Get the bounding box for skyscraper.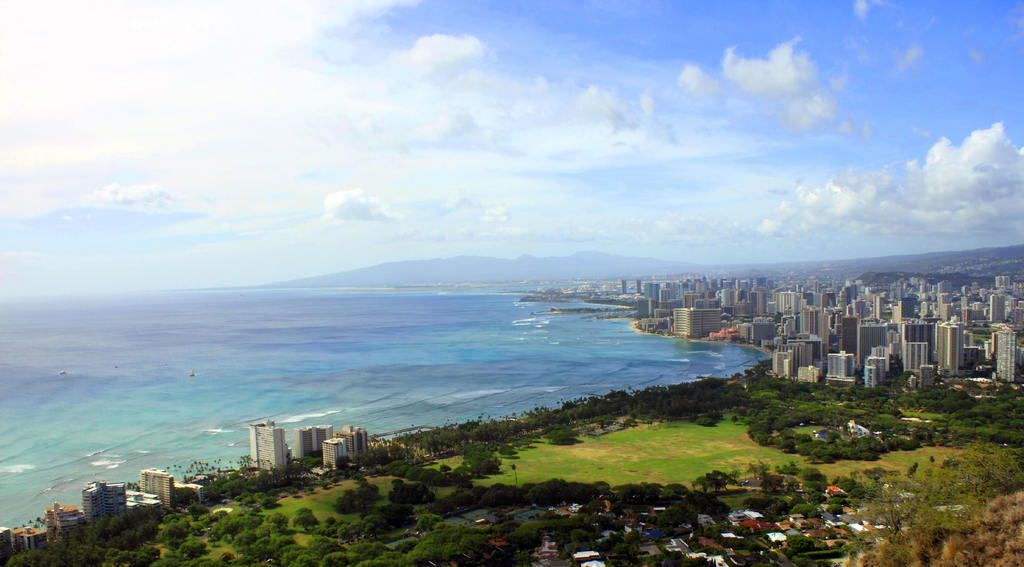
l=141, t=470, r=168, b=507.
